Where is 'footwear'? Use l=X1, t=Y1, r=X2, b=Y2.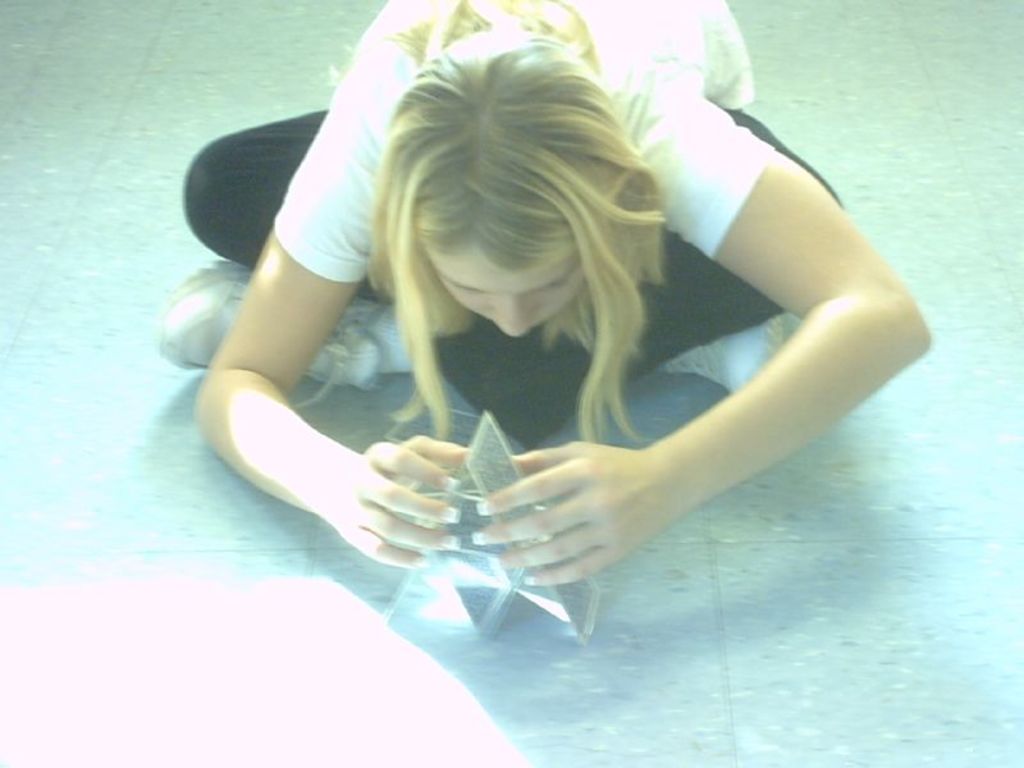
l=650, t=321, r=800, b=402.
